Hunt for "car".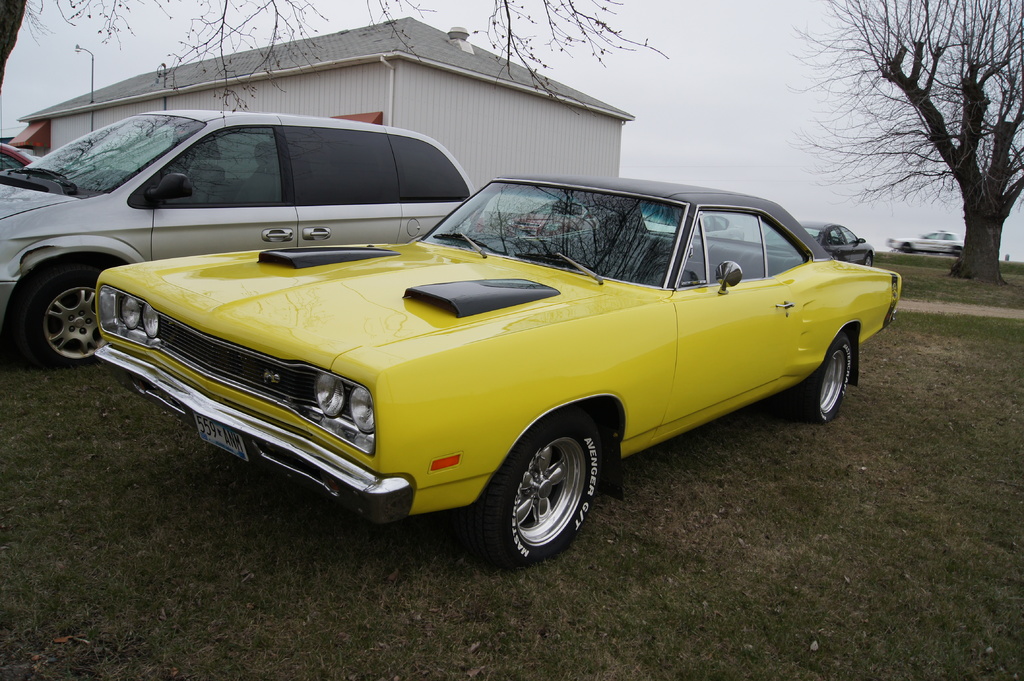
Hunted down at left=887, top=230, right=963, bottom=257.
